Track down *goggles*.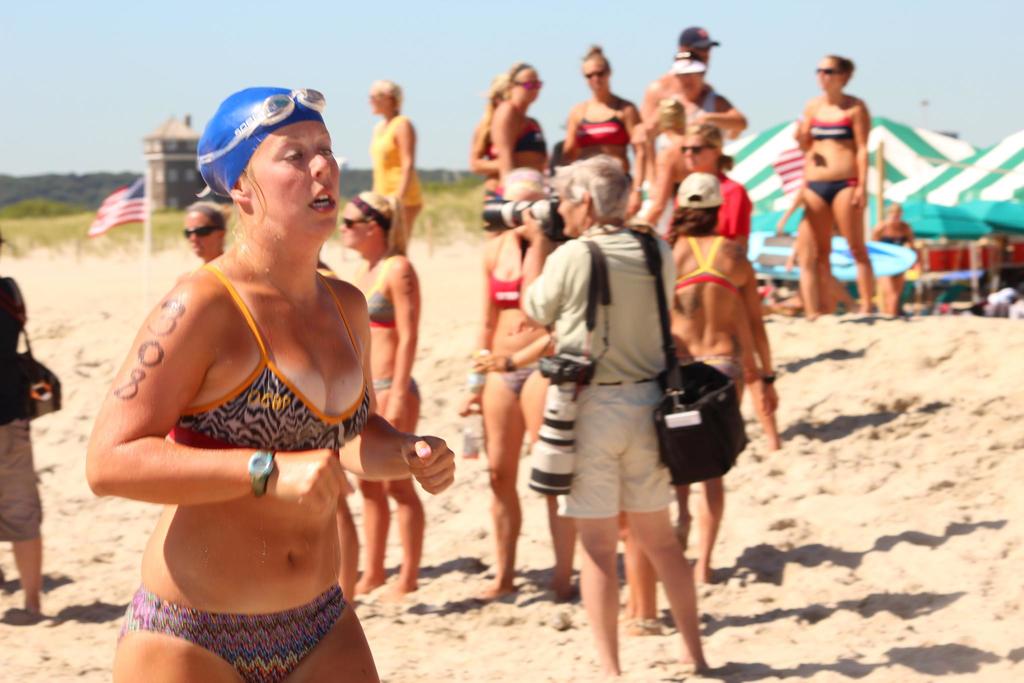
Tracked to Rect(177, 220, 223, 240).
